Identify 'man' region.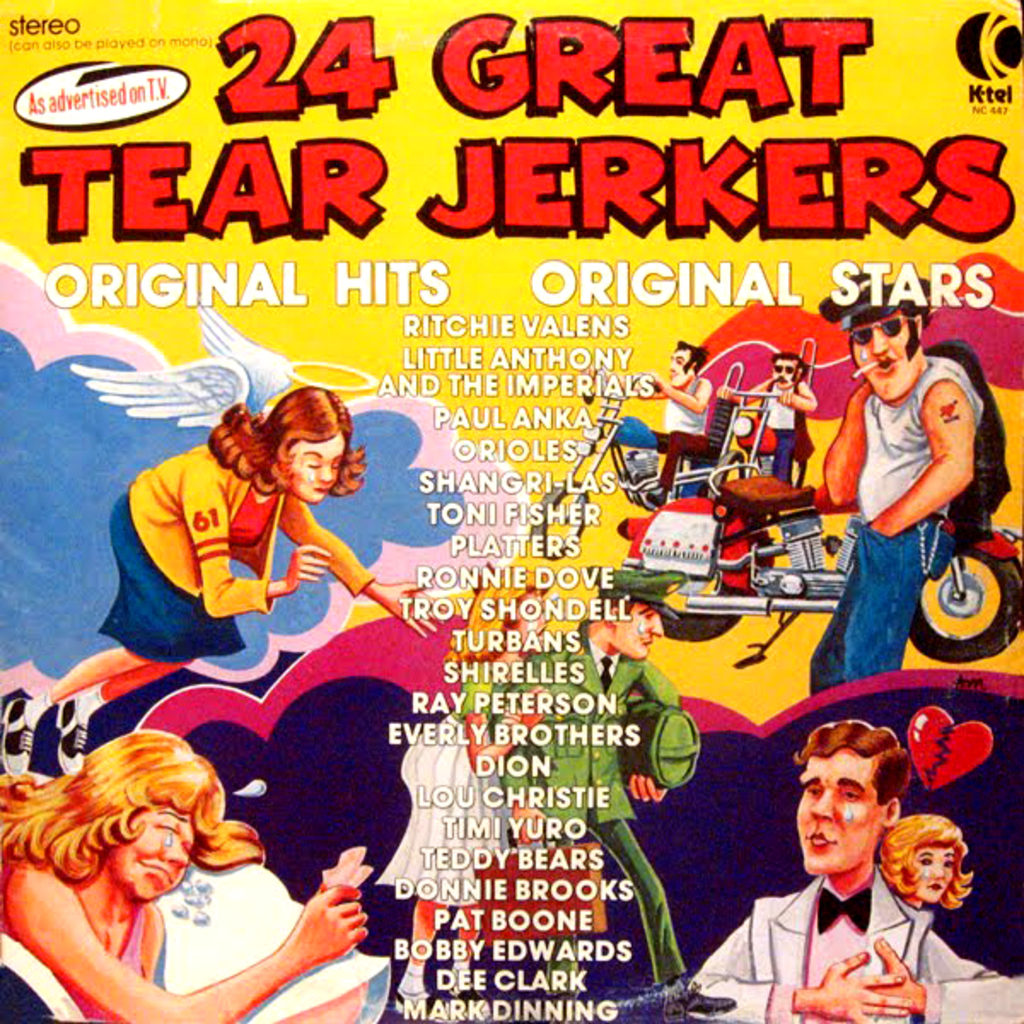
Region: BBox(623, 336, 715, 490).
